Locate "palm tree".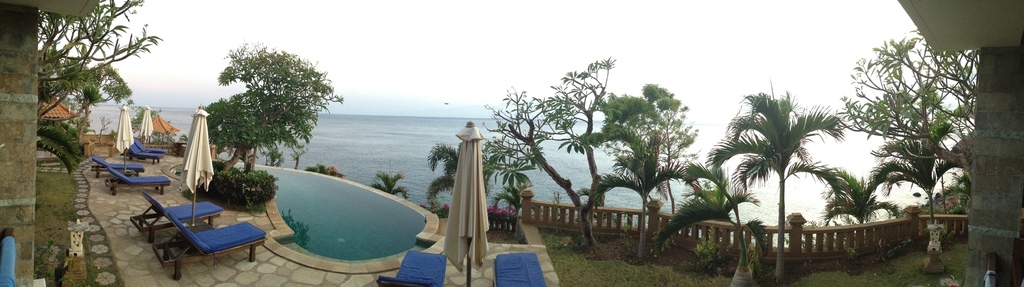
Bounding box: bbox=(730, 82, 852, 227).
